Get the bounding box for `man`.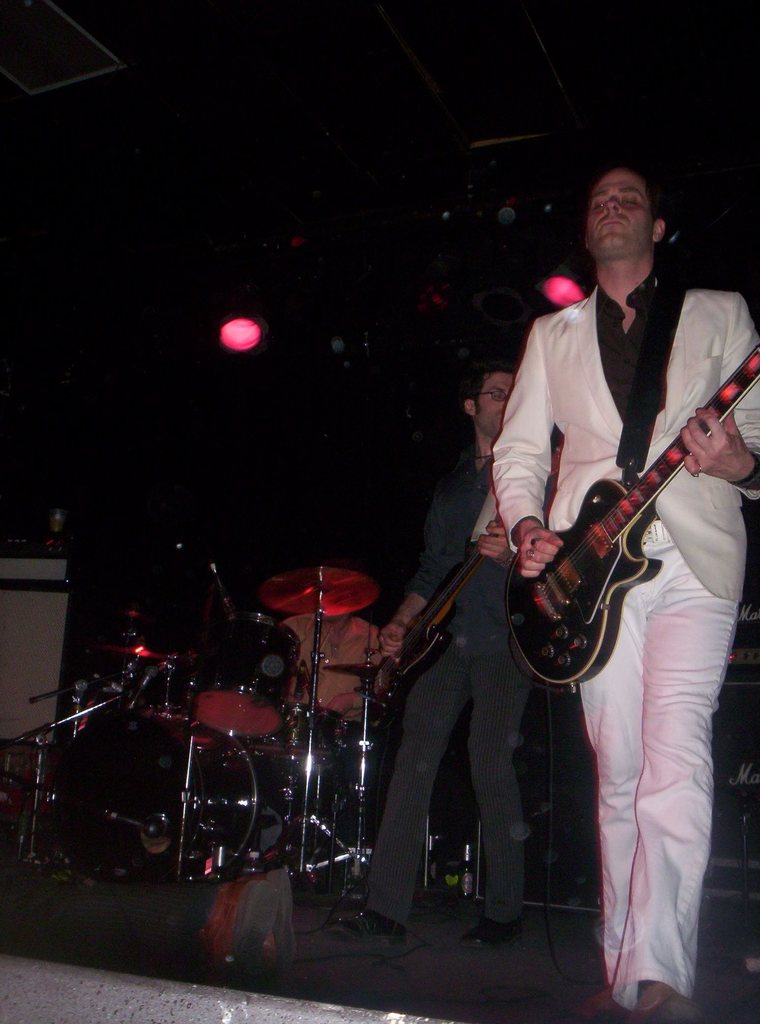
318 358 560 953.
